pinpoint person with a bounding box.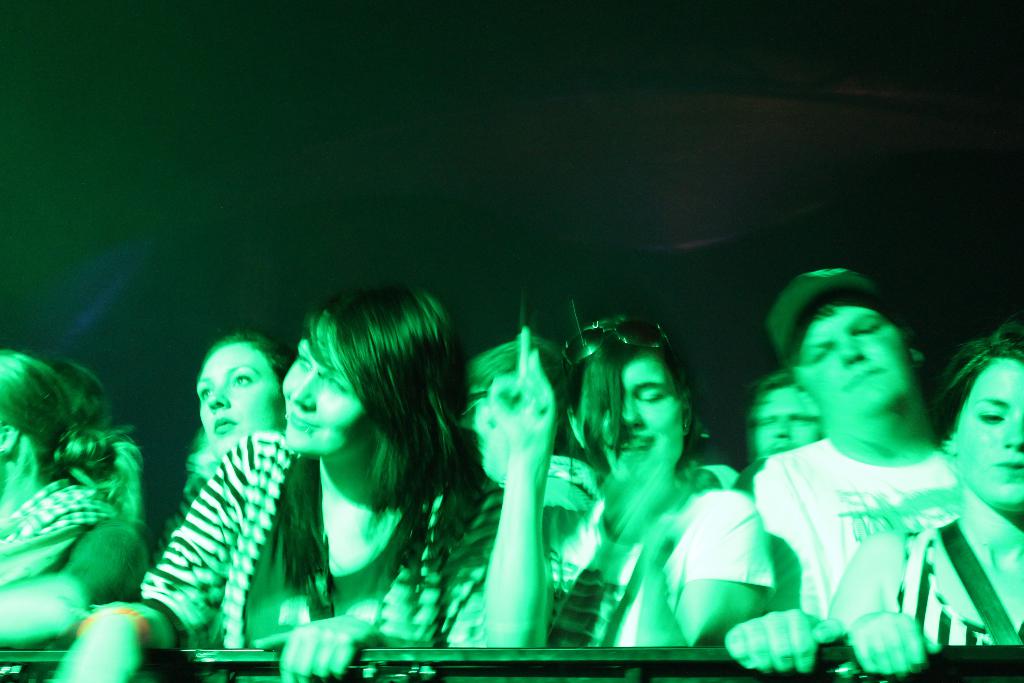
(746, 379, 822, 466).
